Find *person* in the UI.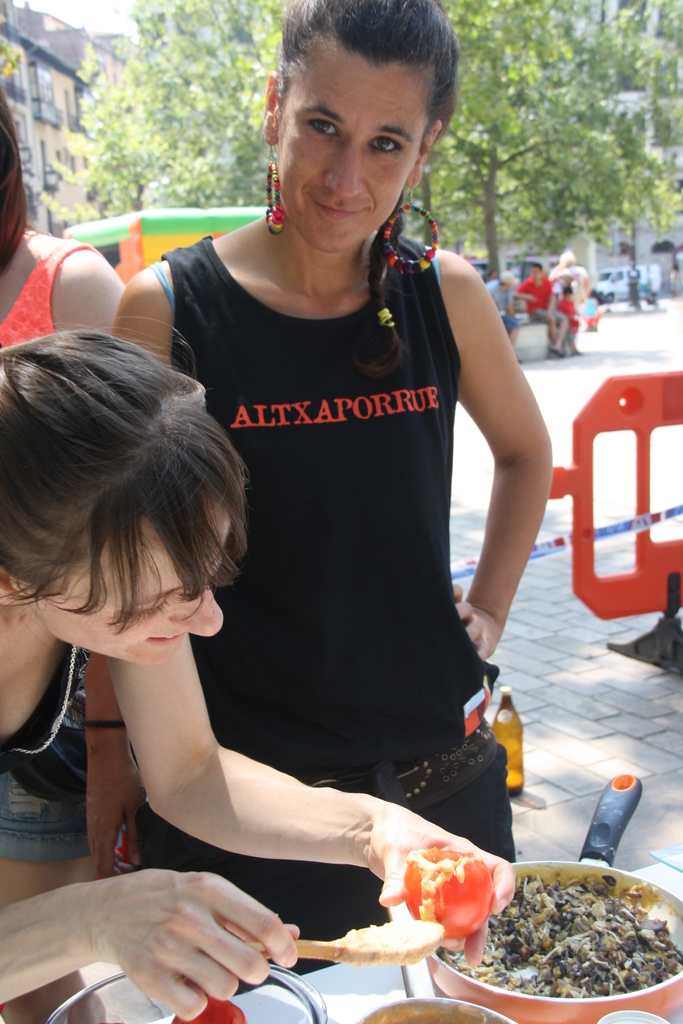
UI element at {"x1": 481, "y1": 271, "x2": 519, "y2": 350}.
